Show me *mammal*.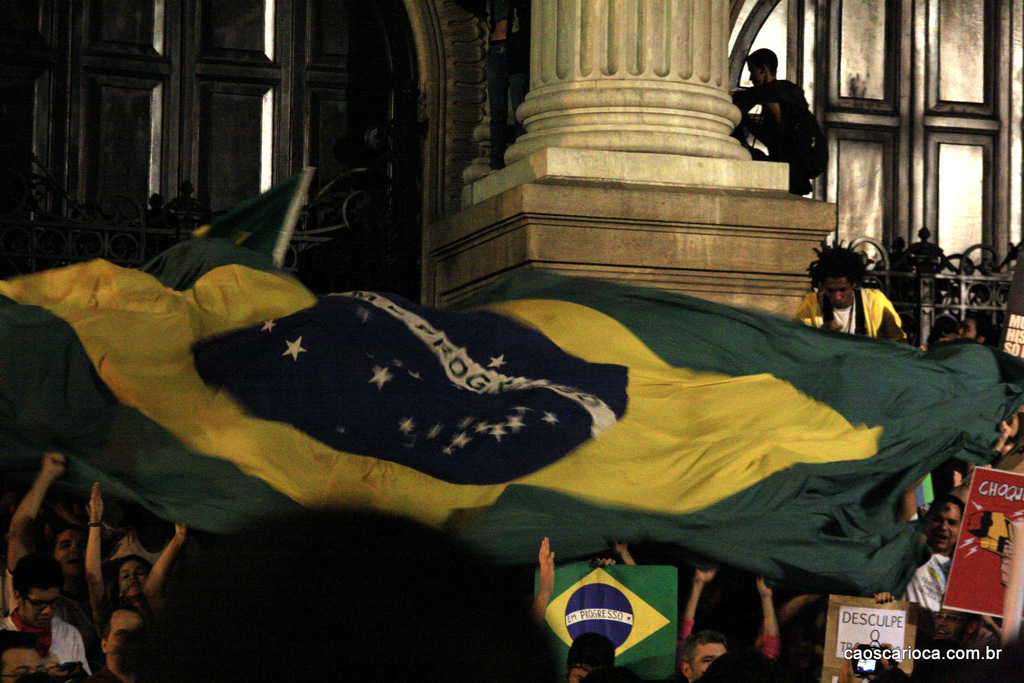
*mammal* is here: detection(488, 0, 530, 166).
